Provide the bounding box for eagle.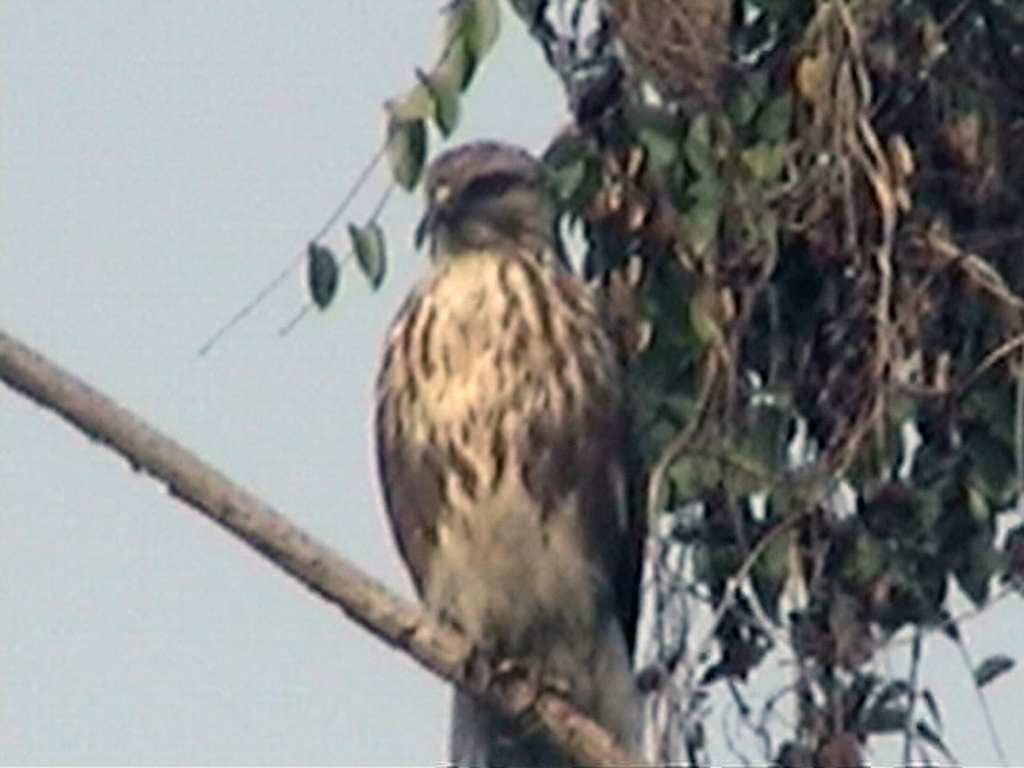
Rect(366, 141, 646, 766).
